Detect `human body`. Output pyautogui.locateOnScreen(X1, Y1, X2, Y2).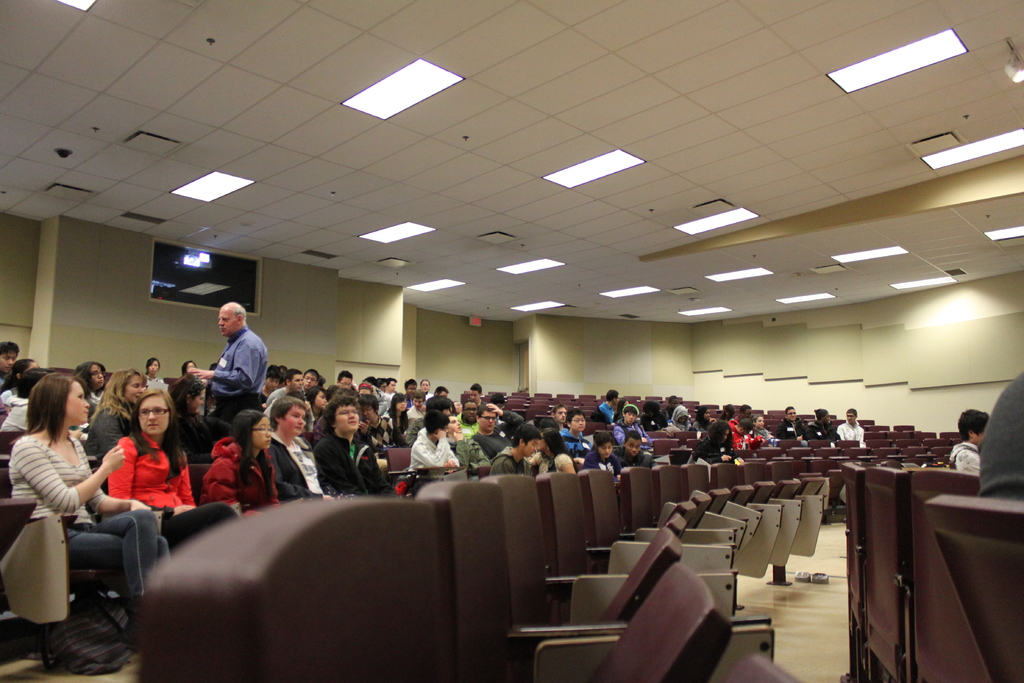
pyautogui.locateOnScreen(186, 297, 268, 432).
